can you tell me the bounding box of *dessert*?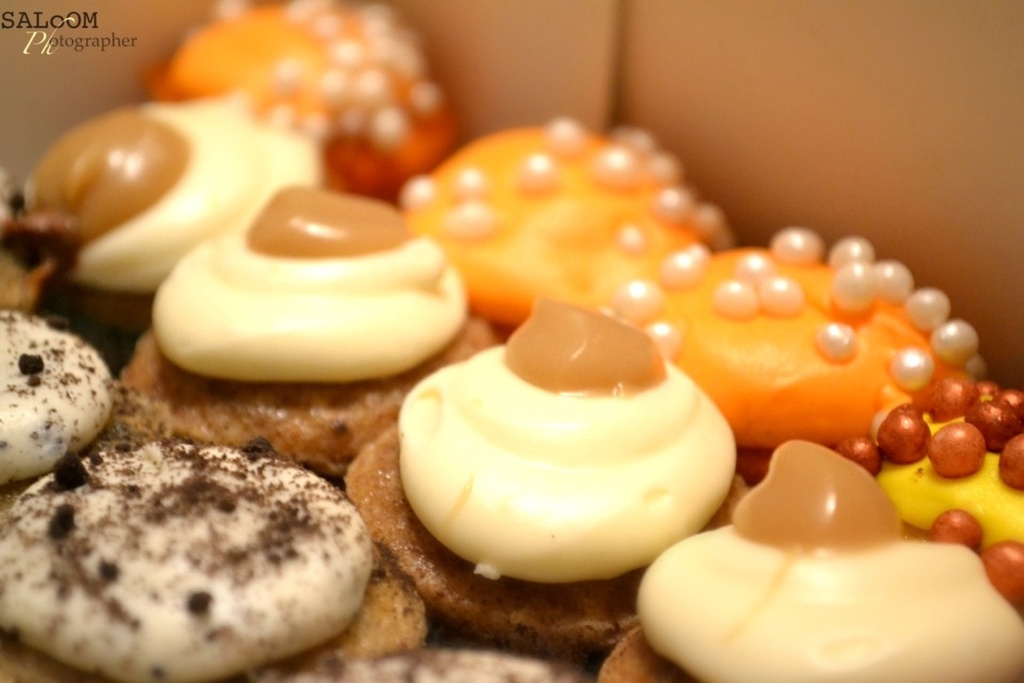
bbox=(142, 0, 444, 172).
